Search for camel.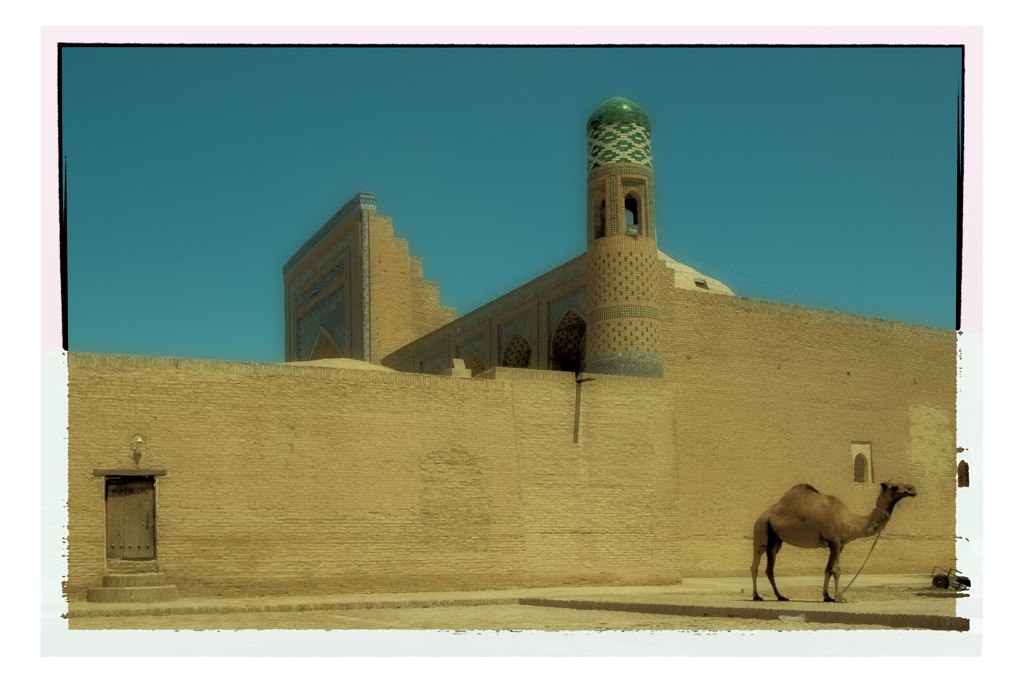
Found at <bbox>756, 484, 922, 601</bbox>.
